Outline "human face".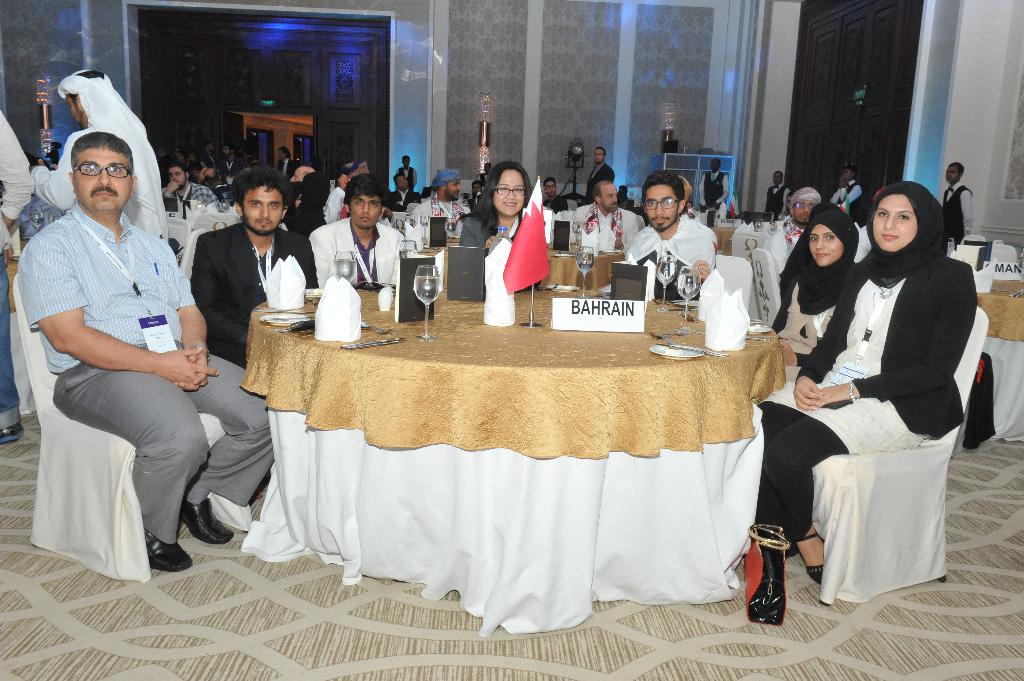
Outline: crop(806, 222, 842, 263).
